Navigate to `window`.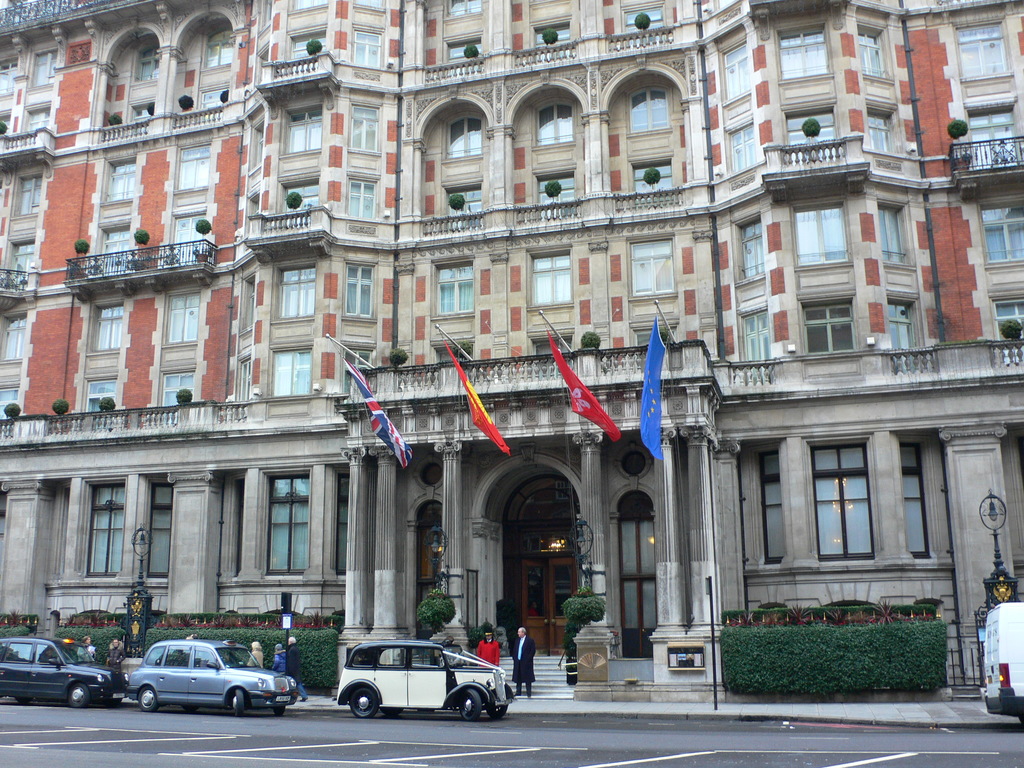
Navigation target: select_region(716, 42, 755, 109).
